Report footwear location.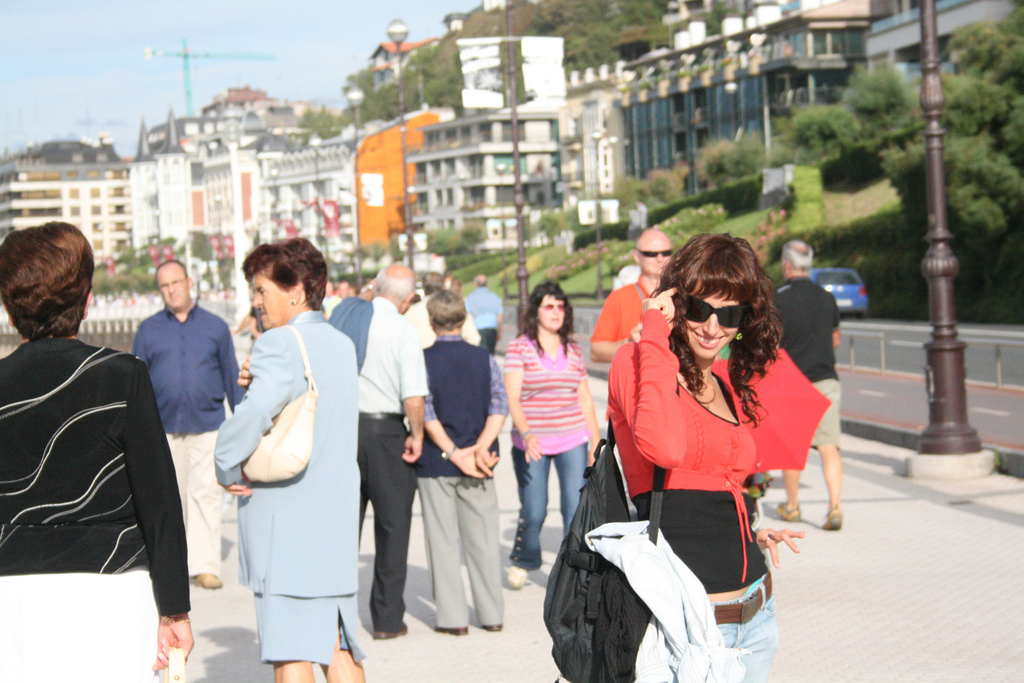
Report: crop(502, 564, 530, 591).
